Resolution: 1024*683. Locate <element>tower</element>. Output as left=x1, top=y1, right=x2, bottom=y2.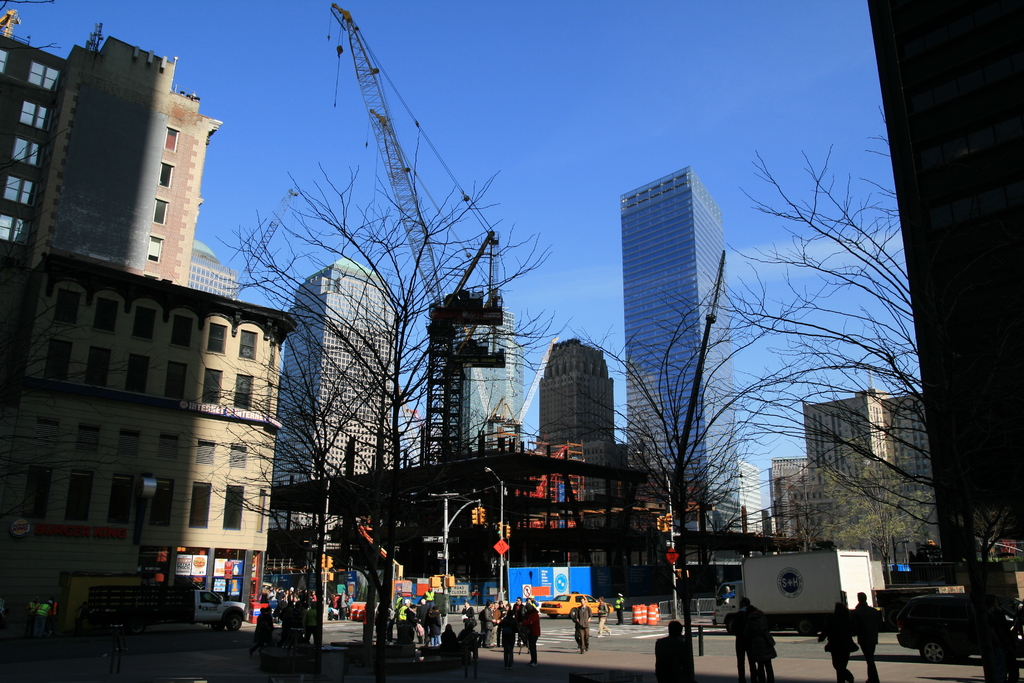
left=332, top=10, right=524, bottom=470.
